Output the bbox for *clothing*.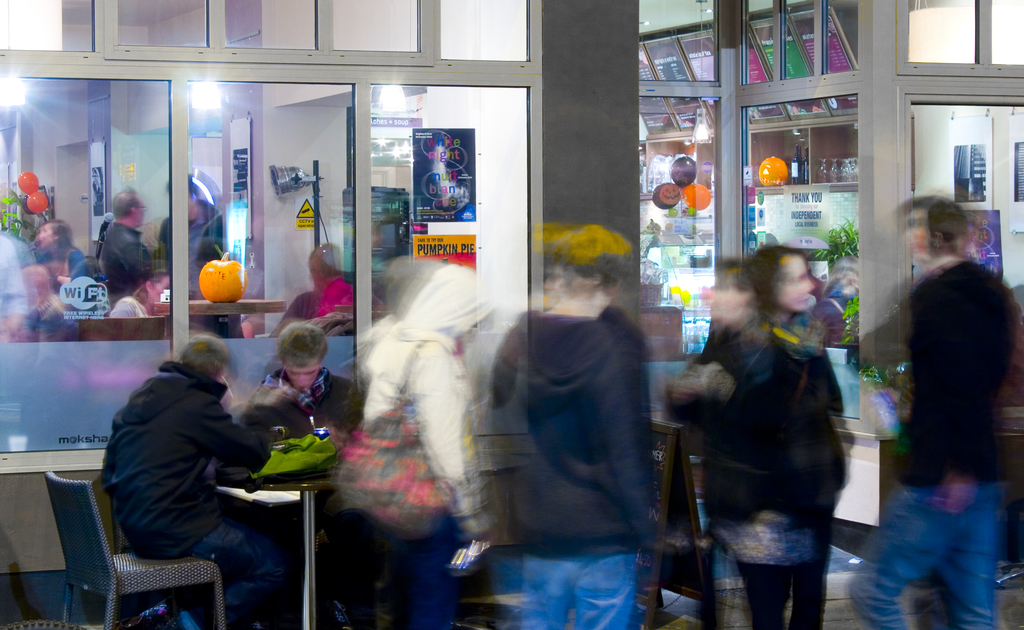
[370, 270, 490, 629].
